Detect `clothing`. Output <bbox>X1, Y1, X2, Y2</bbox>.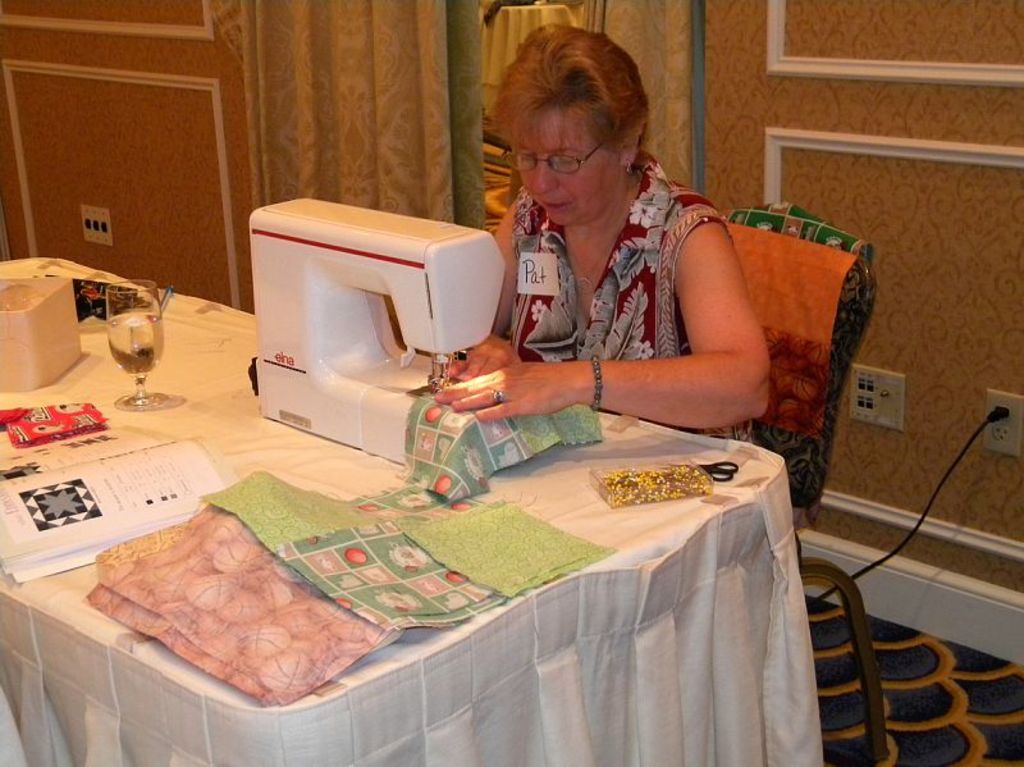
<bbox>0, 250, 828, 766</bbox>.
